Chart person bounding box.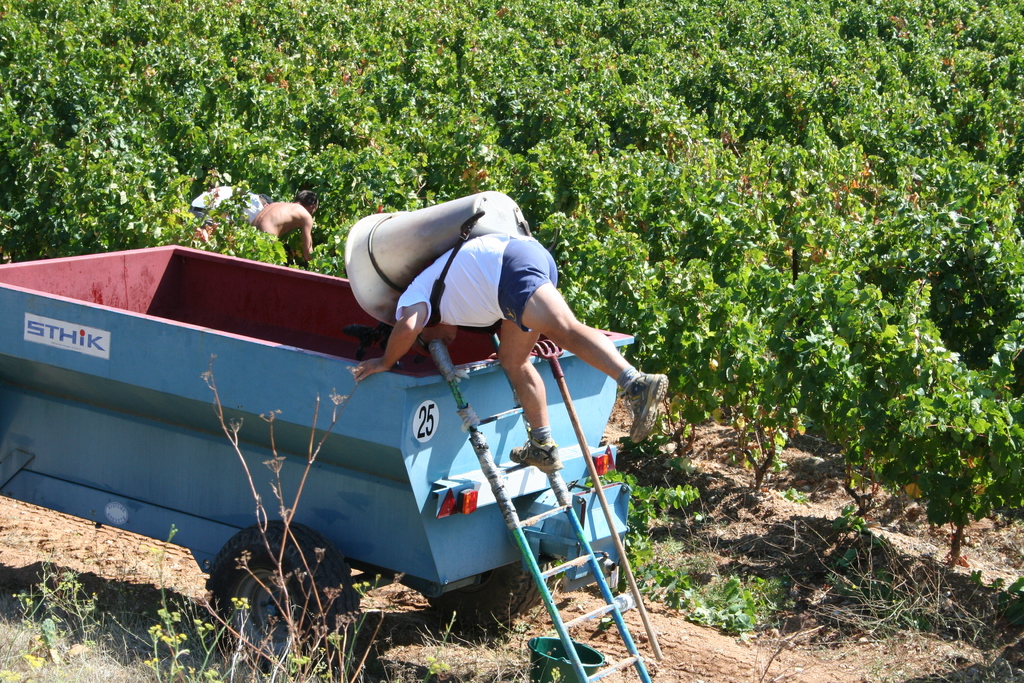
Charted: detection(246, 192, 321, 272).
